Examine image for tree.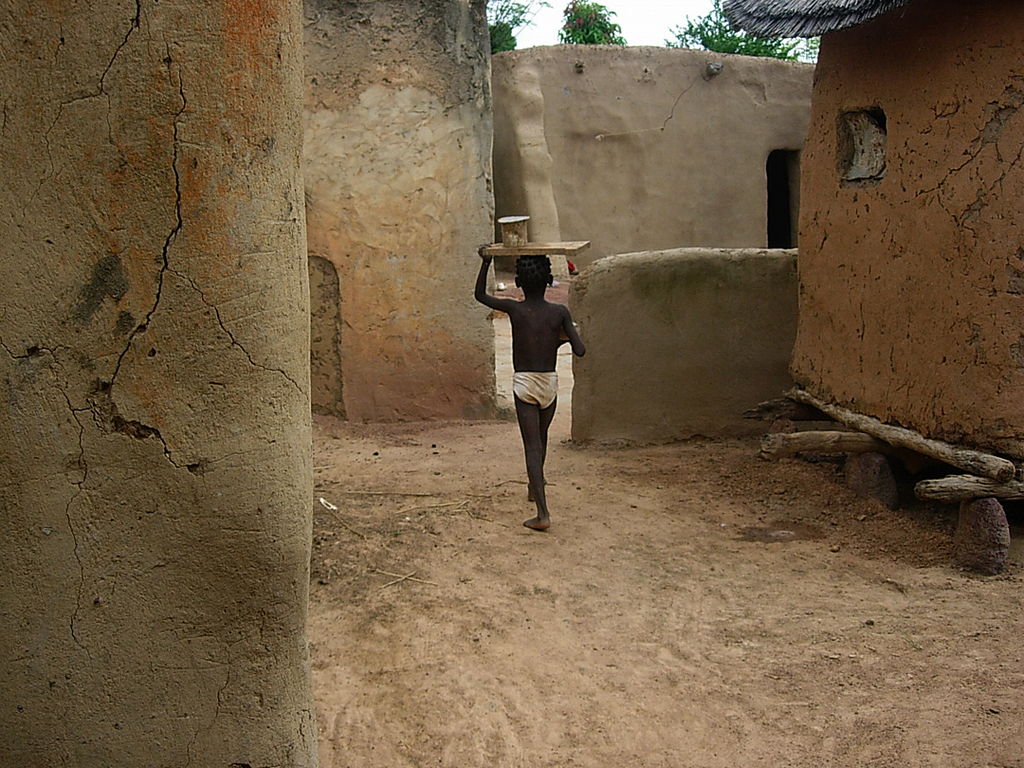
Examination result: pyautogui.locateOnScreen(478, 0, 510, 49).
